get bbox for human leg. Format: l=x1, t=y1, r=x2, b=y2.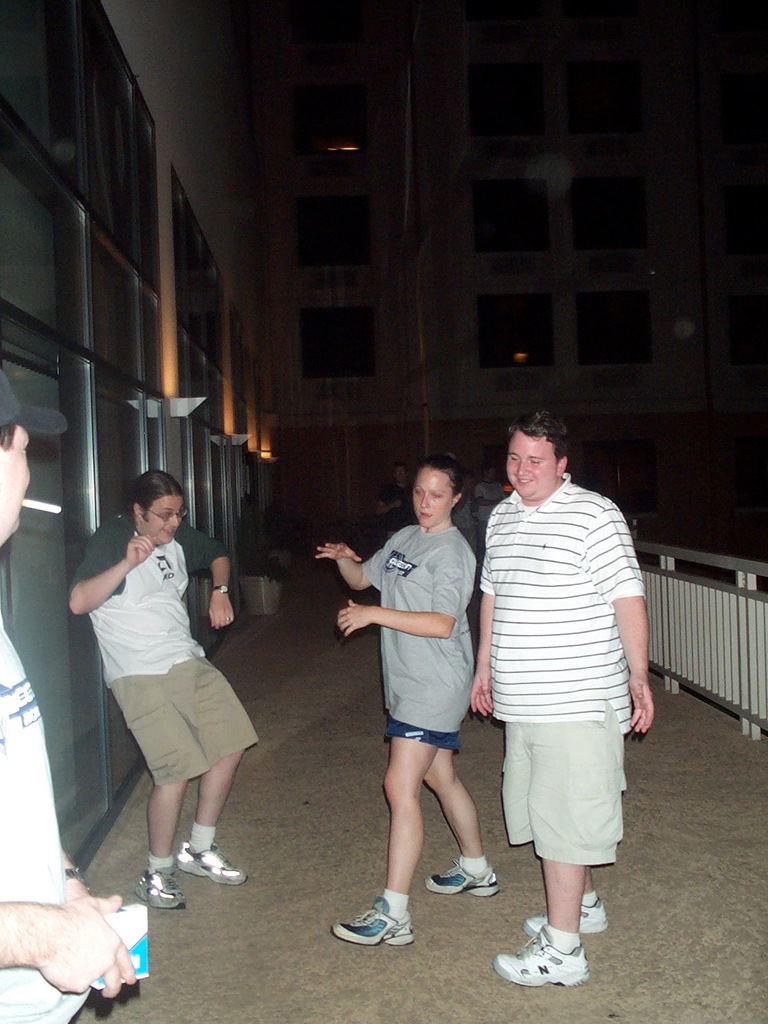
l=330, t=730, r=440, b=946.
